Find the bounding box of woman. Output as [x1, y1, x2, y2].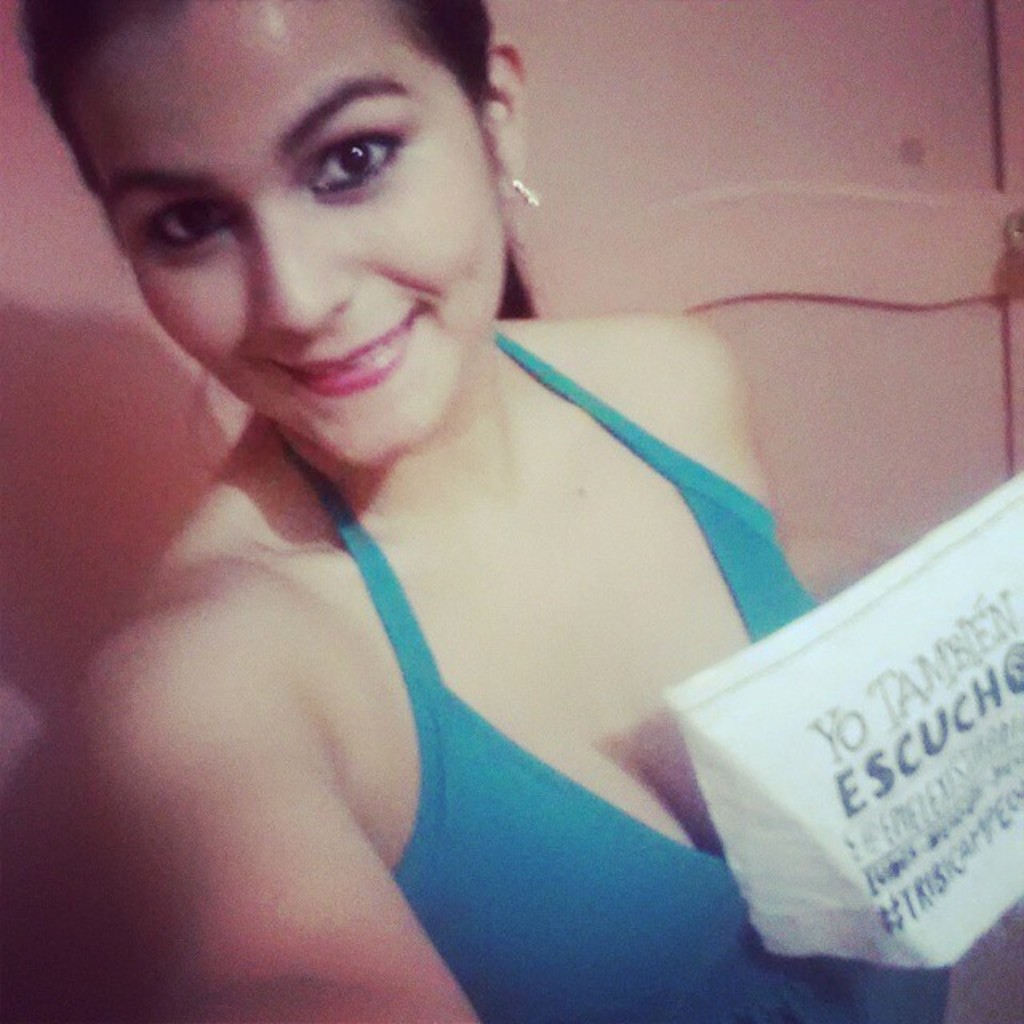
[0, 0, 941, 1013].
